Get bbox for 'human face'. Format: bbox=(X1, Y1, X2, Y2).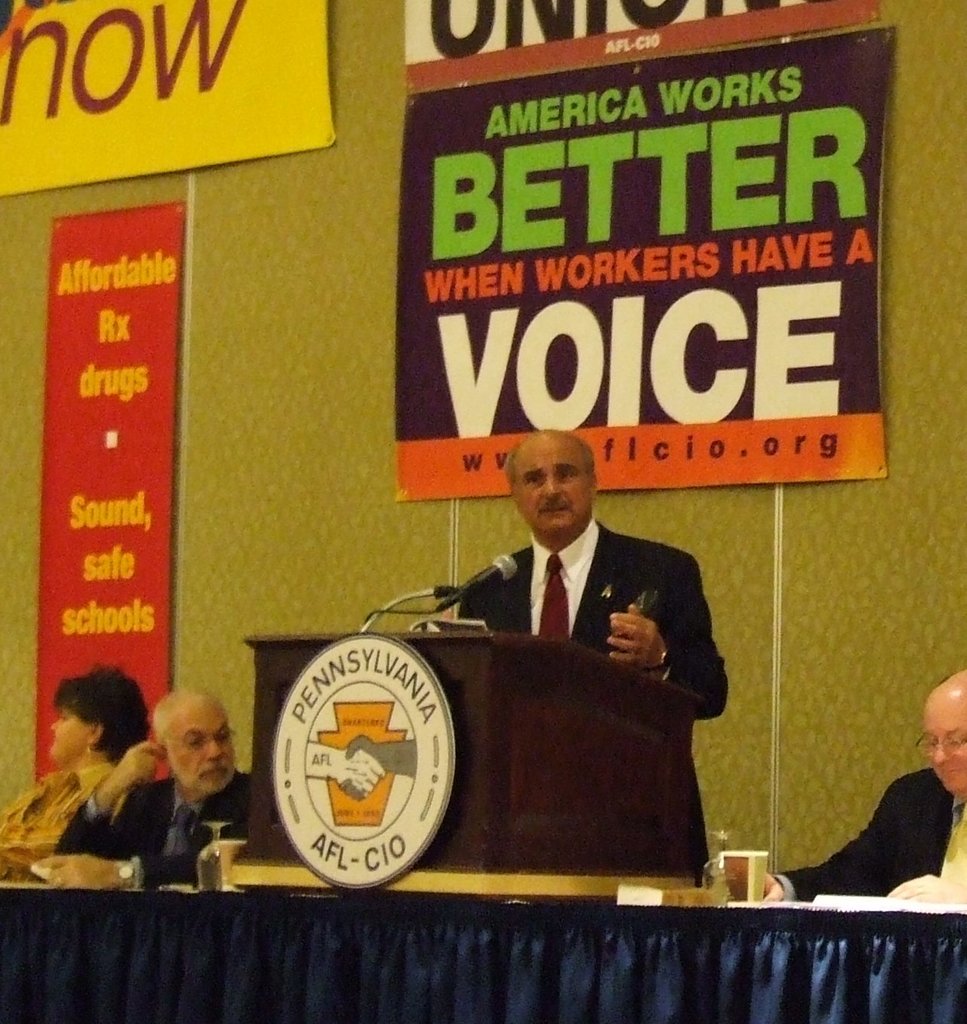
bbox=(518, 440, 589, 533).
